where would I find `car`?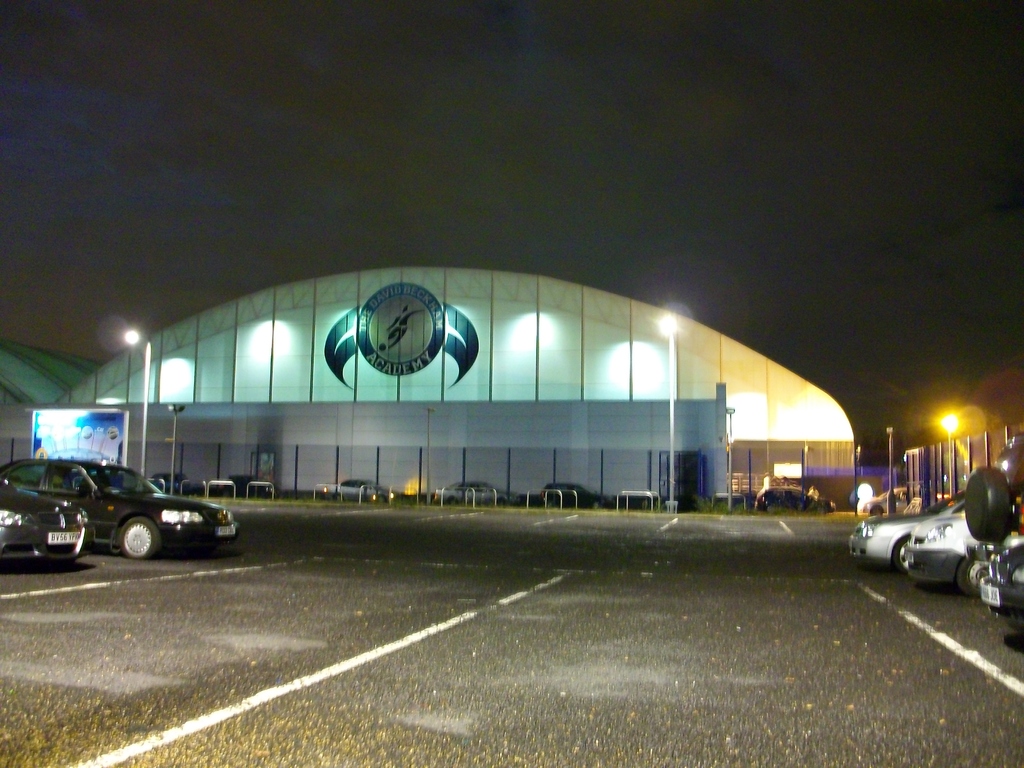
At (x1=13, y1=448, x2=226, y2=569).
